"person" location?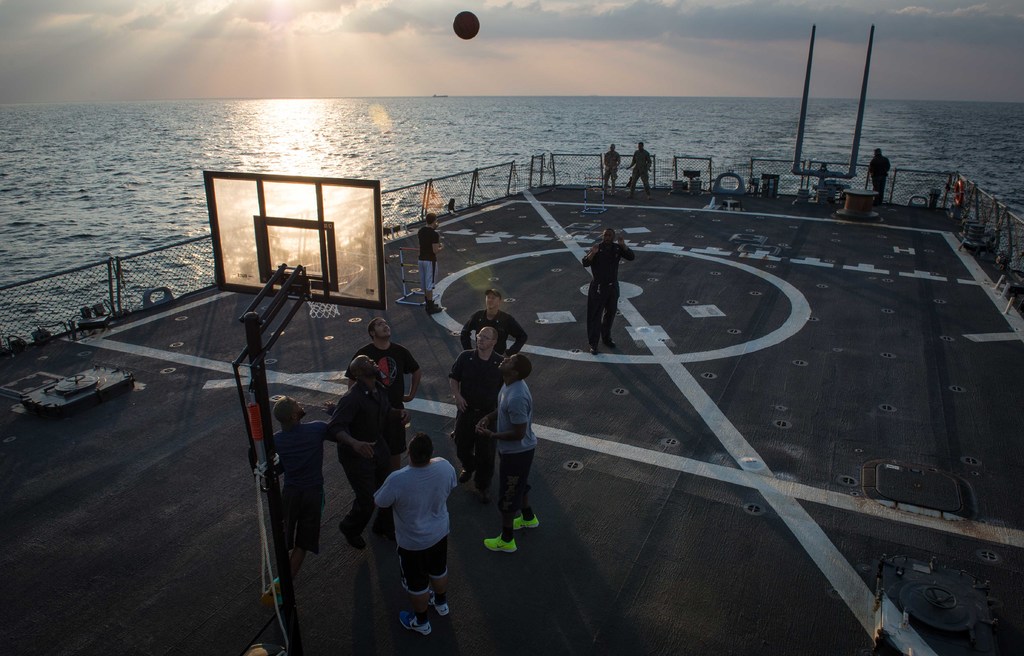
<region>376, 430, 460, 635</region>
